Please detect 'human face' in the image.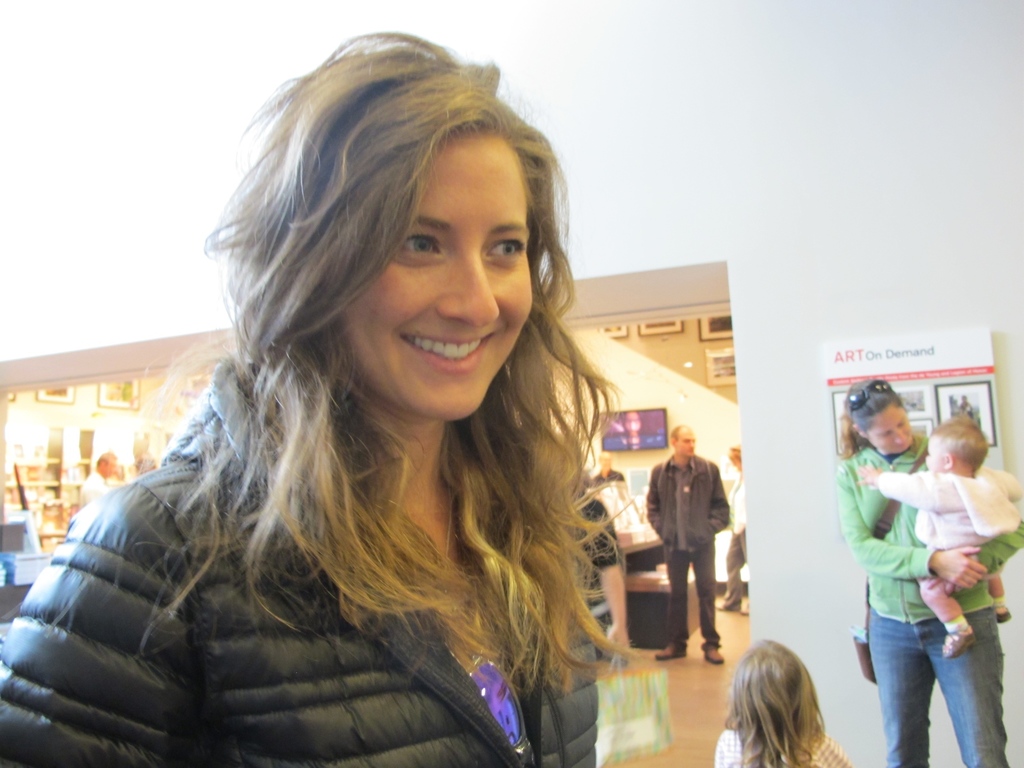
BBox(335, 138, 542, 415).
